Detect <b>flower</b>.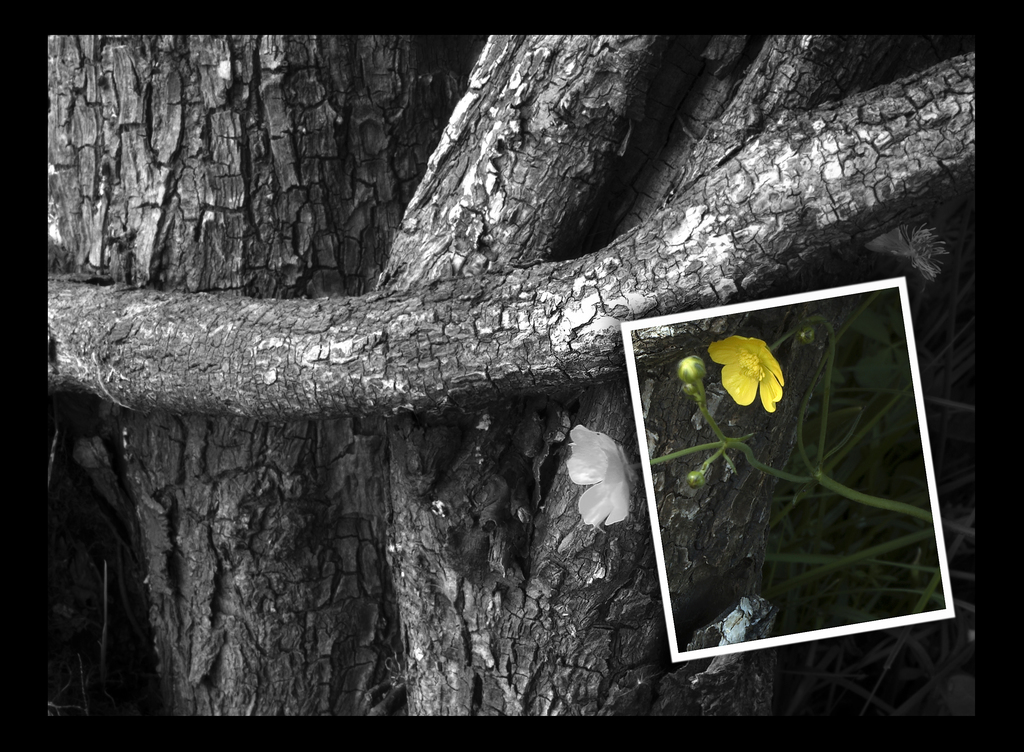
Detected at bbox=(686, 471, 704, 490).
